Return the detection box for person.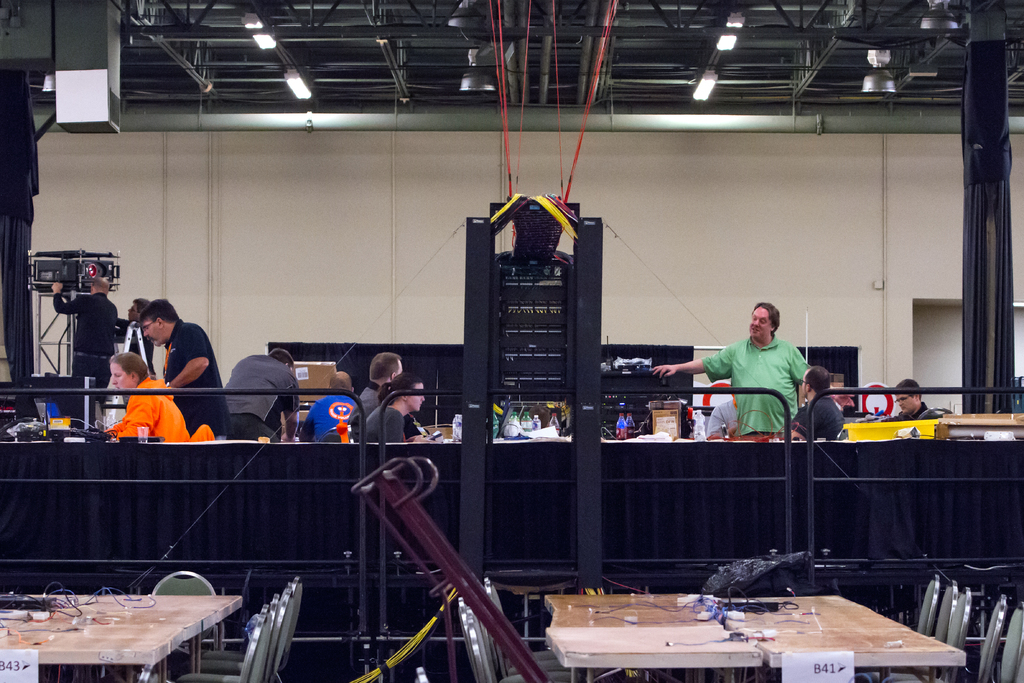
pyautogui.locateOnScreen(97, 346, 201, 443).
